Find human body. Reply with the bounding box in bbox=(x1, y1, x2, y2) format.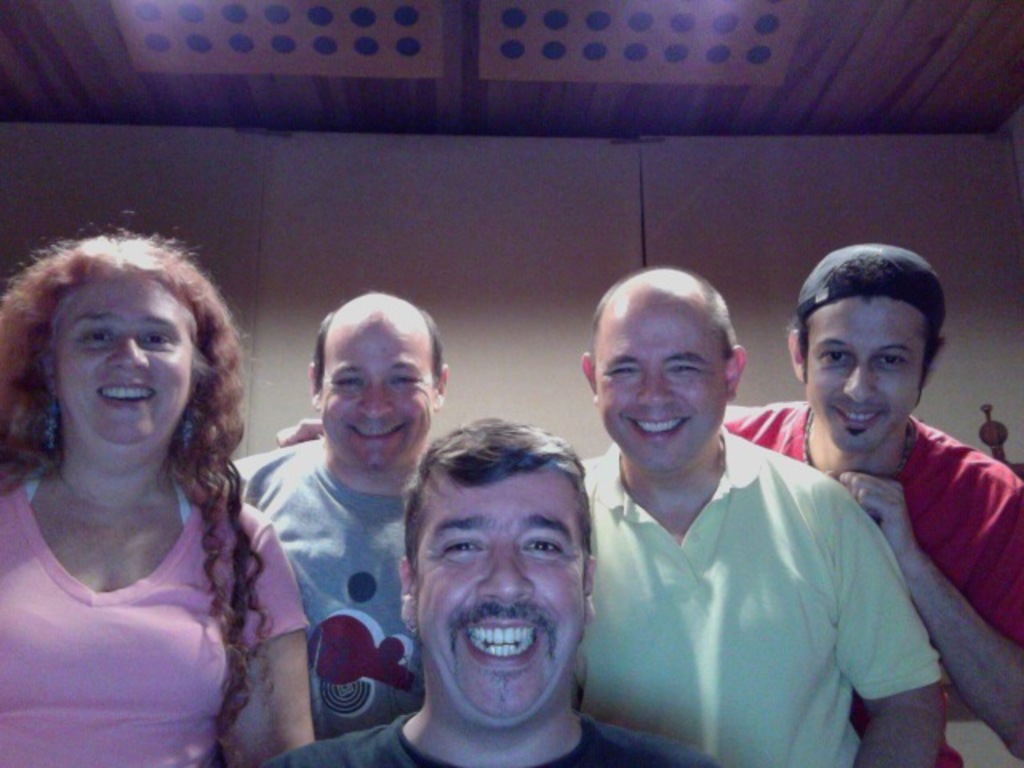
bbox=(2, 254, 301, 758).
